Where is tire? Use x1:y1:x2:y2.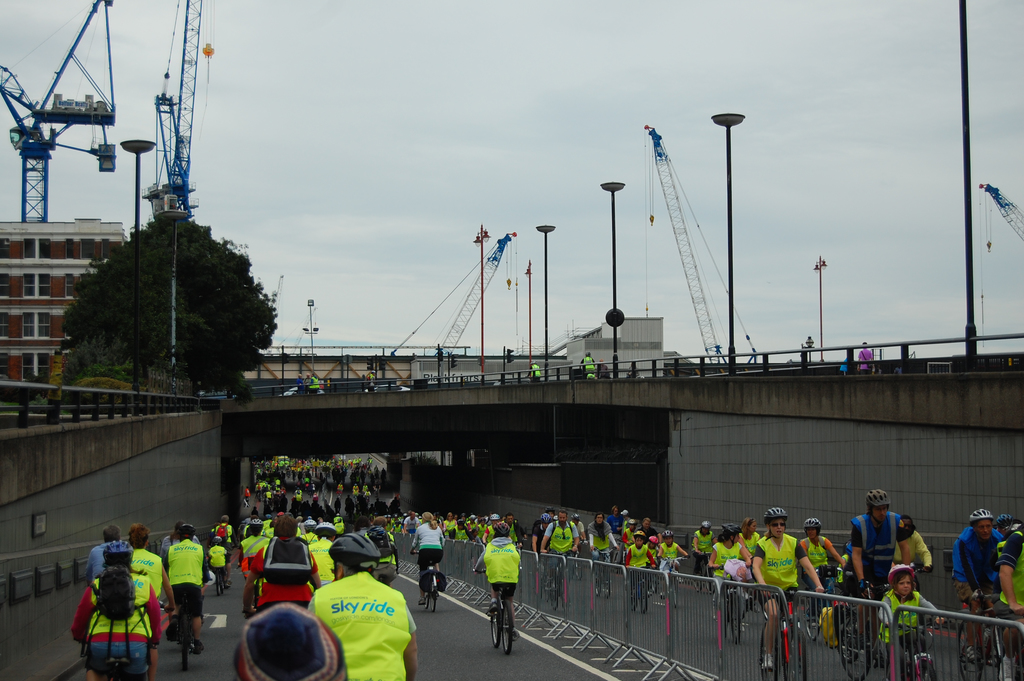
215:574:224:596.
